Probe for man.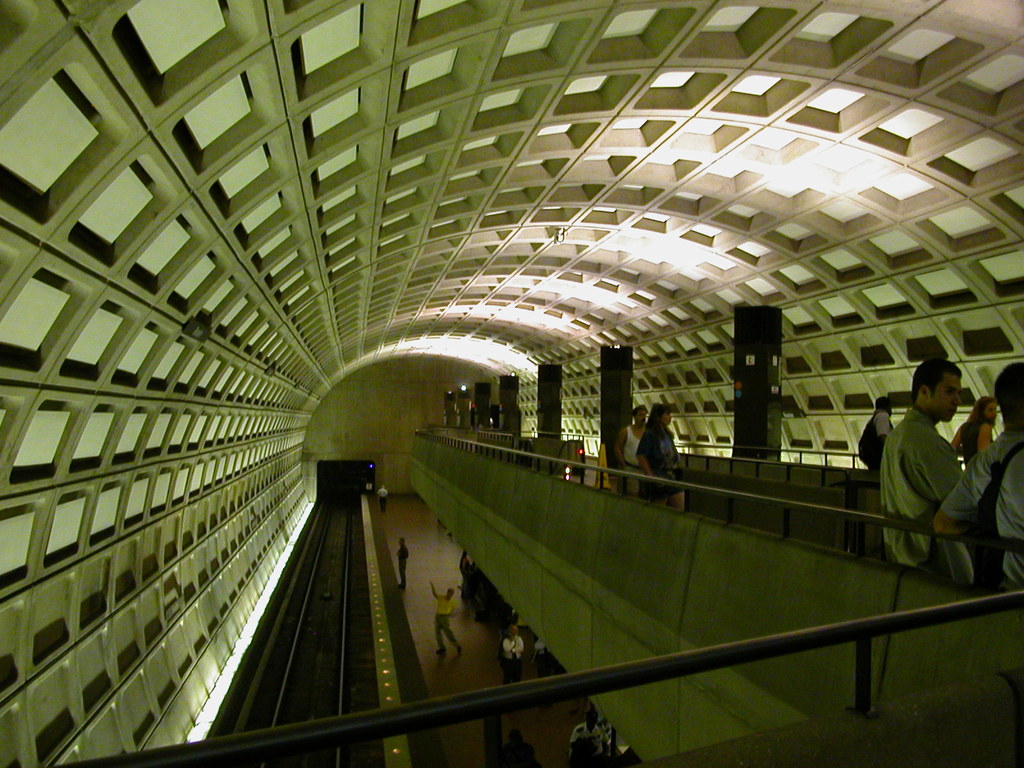
Probe result: x1=399 y1=531 x2=408 y2=591.
